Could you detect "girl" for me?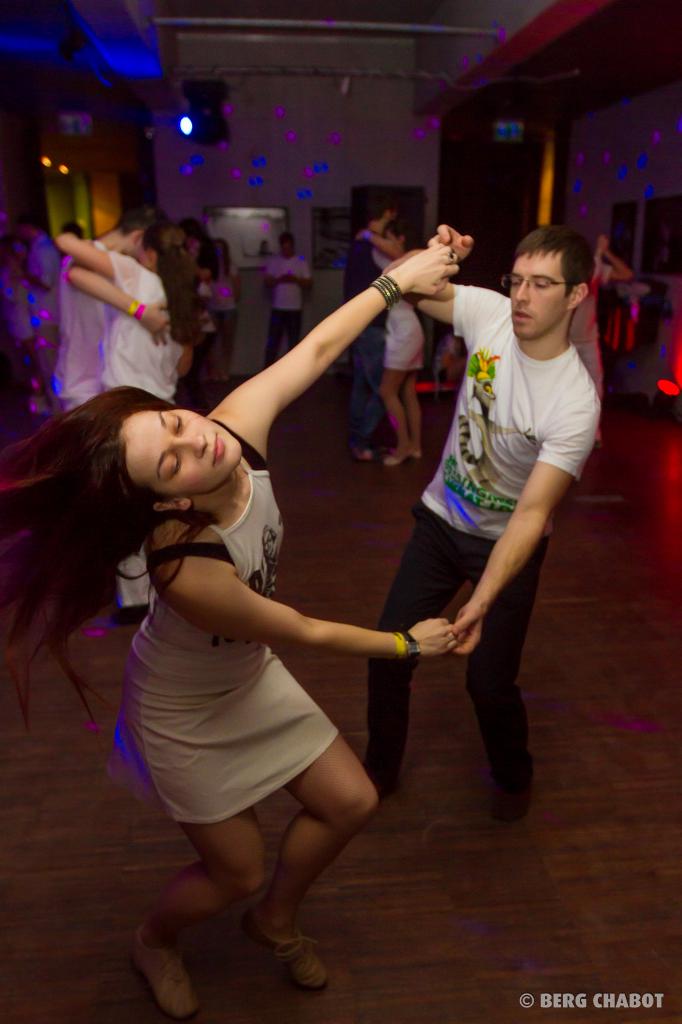
Detection result: bbox=[0, 232, 459, 1023].
